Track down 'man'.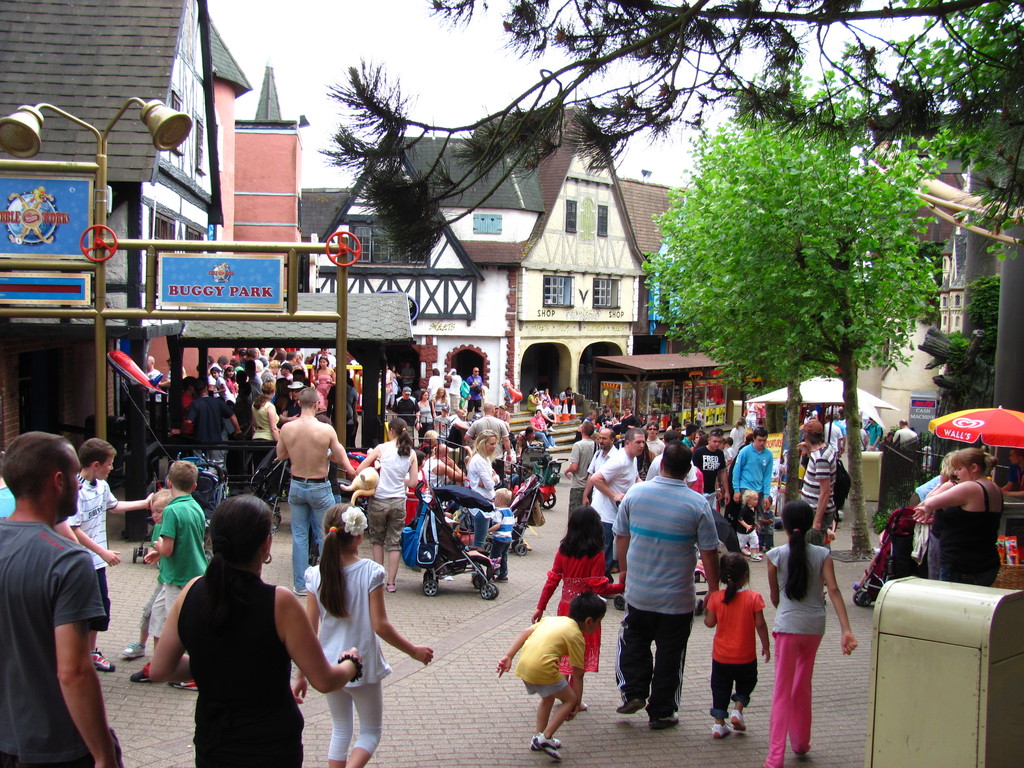
Tracked to select_region(648, 424, 662, 454).
